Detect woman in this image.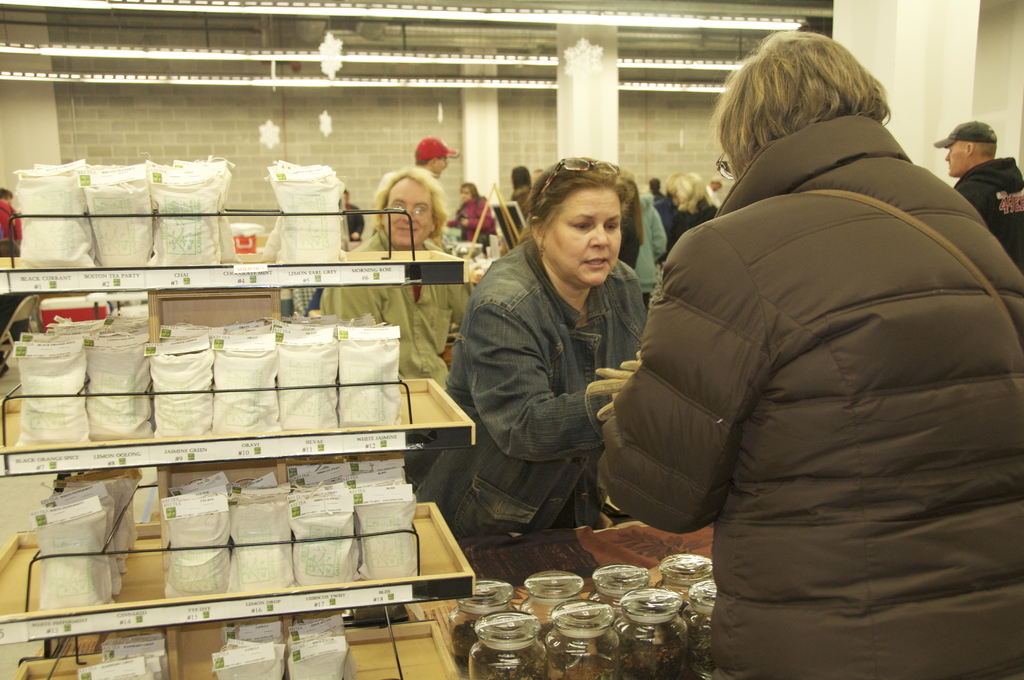
Detection: l=502, t=161, r=536, b=219.
